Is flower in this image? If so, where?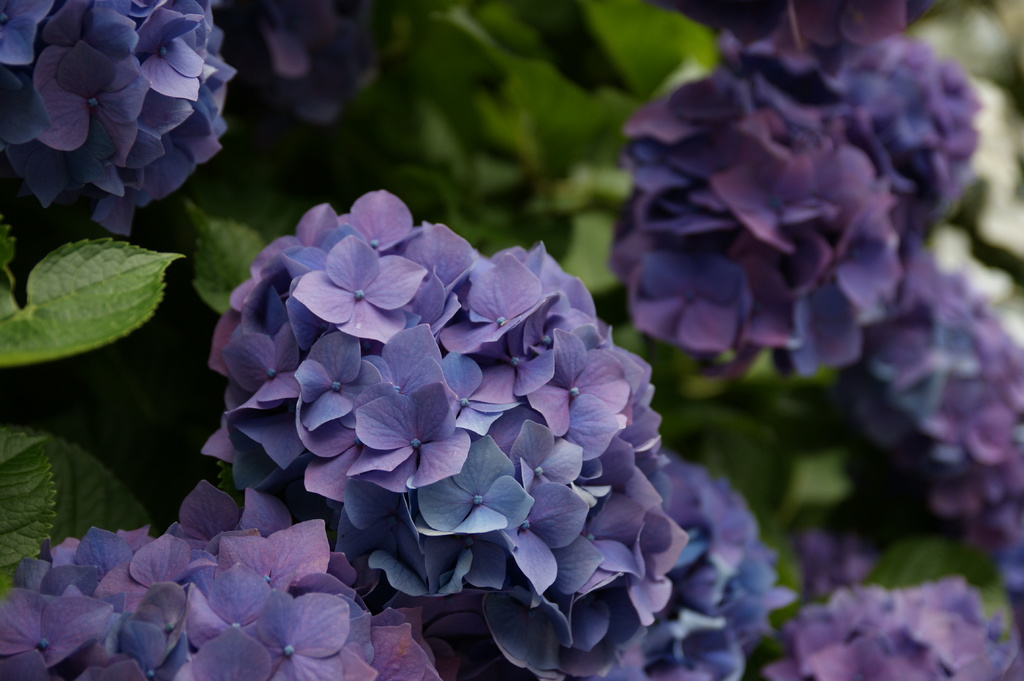
Yes, at <bbox>611, 60, 916, 365</bbox>.
